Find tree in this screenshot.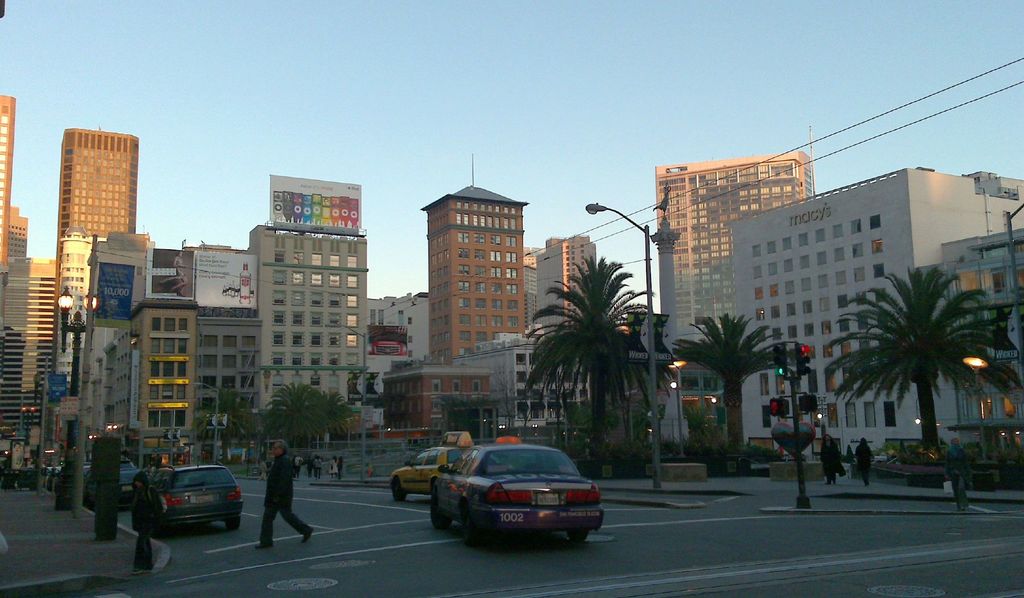
The bounding box for tree is [519, 245, 663, 479].
